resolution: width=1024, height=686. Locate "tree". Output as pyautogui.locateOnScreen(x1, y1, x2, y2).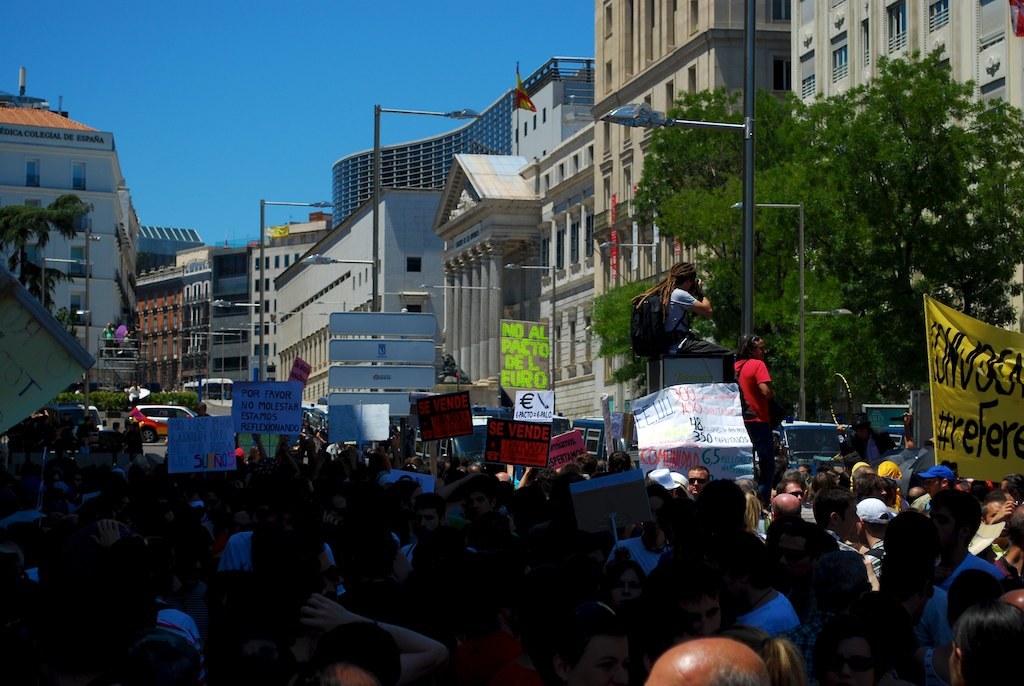
pyautogui.locateOnScreen(0, 194, 91, 313).
